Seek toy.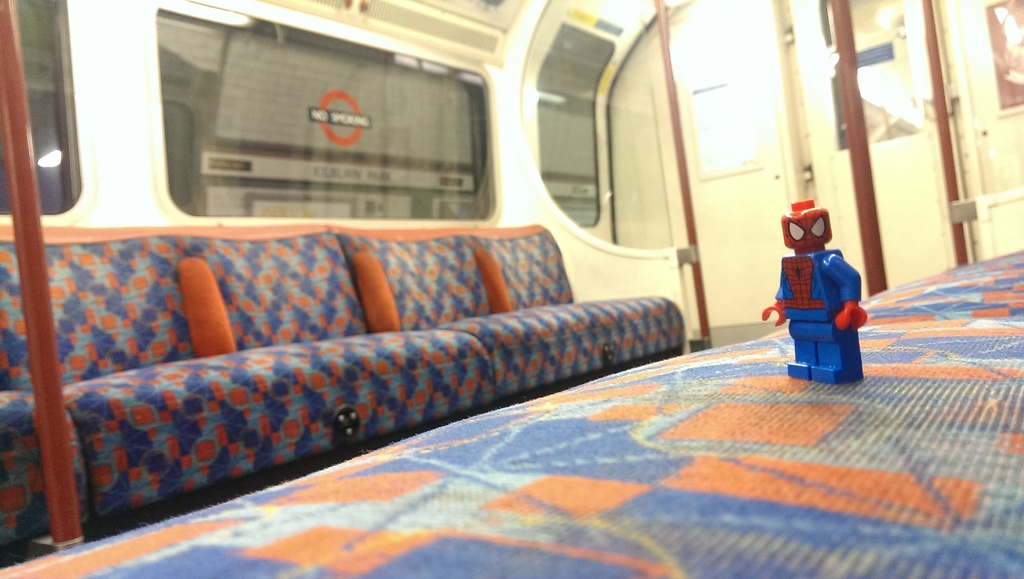
bbox(776, 199, 873, 380).
